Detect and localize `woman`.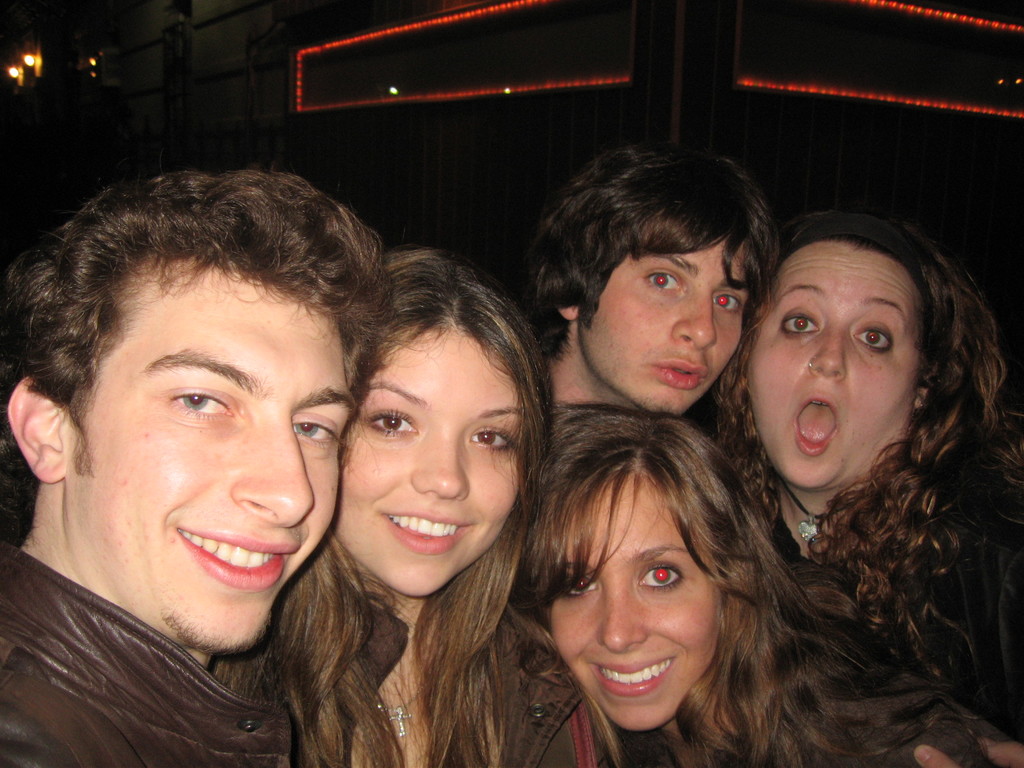
Localized at [715,216,1023,724].
